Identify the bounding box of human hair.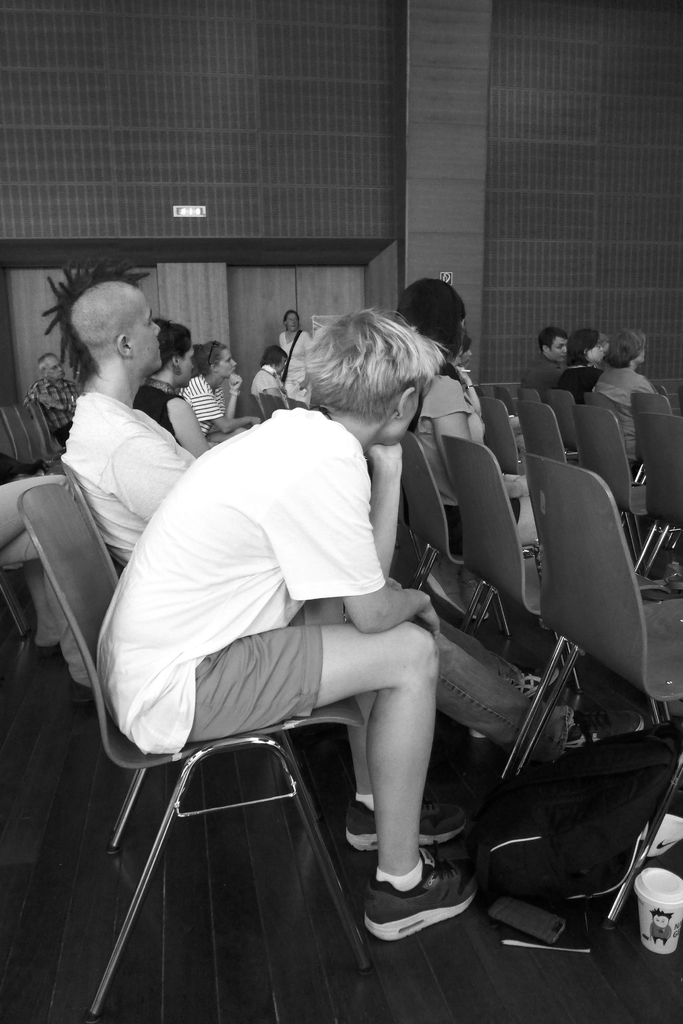
box(298, 302, 458, 441).
